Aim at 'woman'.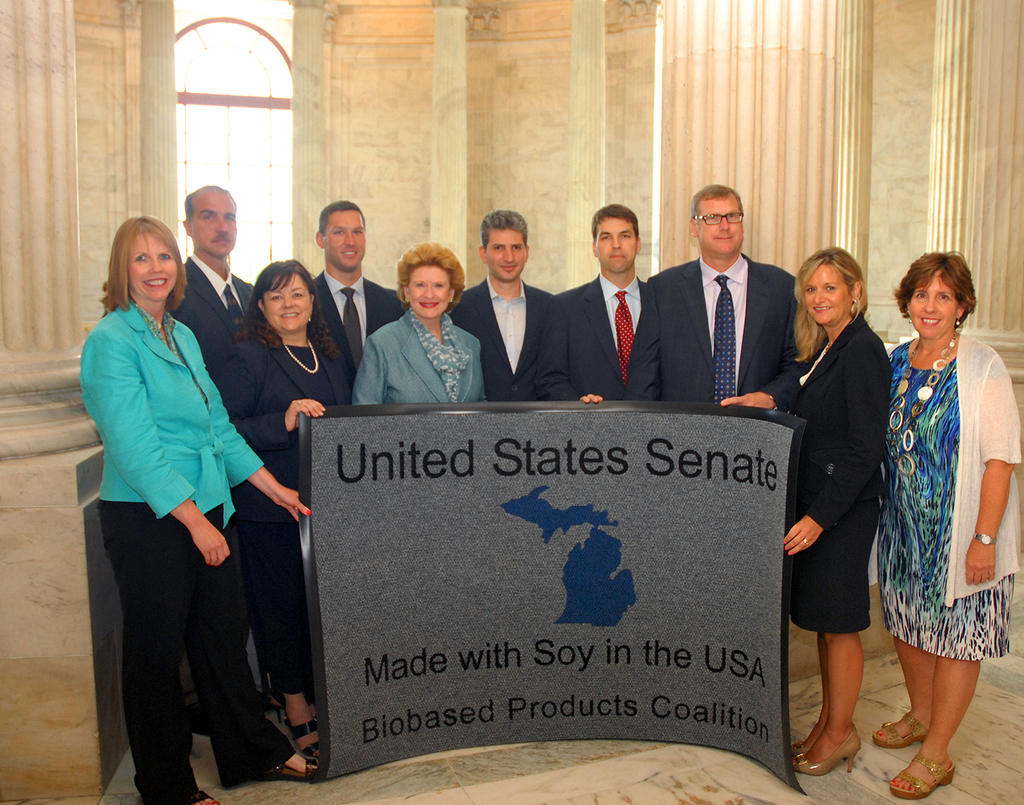
Aimed at crop(788, 246, 897, 761).
